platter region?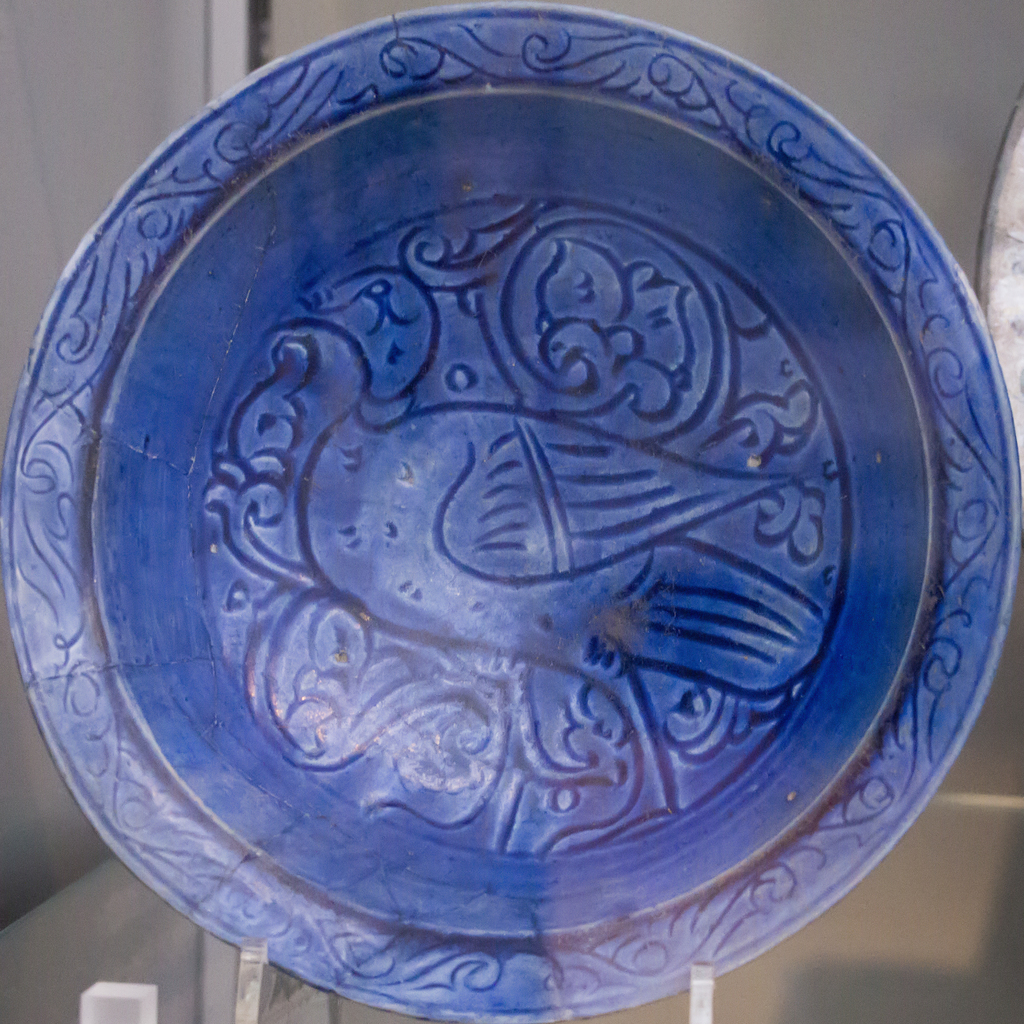
locate(2, 3, 1023, 1023)
